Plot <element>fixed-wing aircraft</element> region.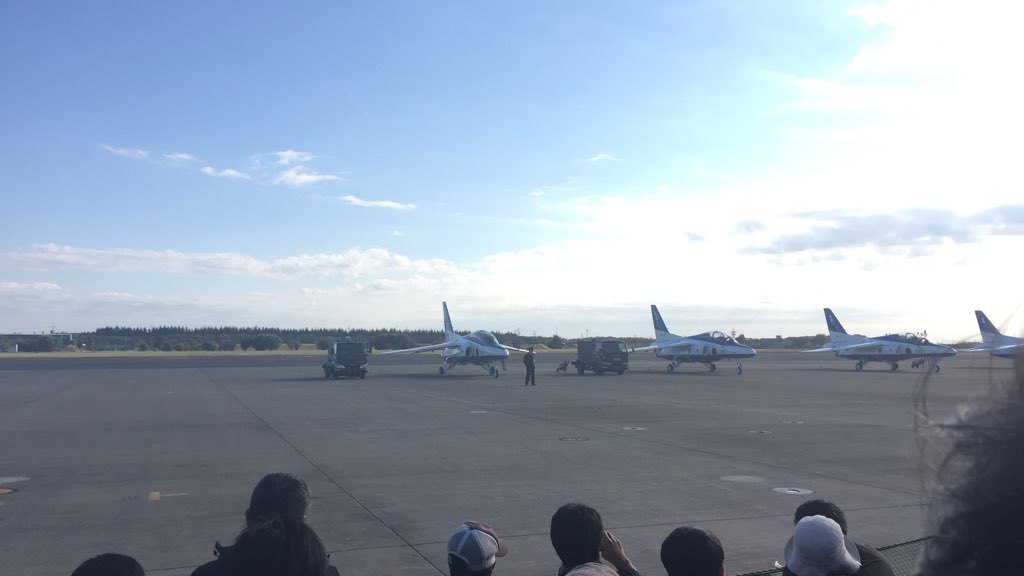
Plotted at <box>629,306,760,374</box>.
